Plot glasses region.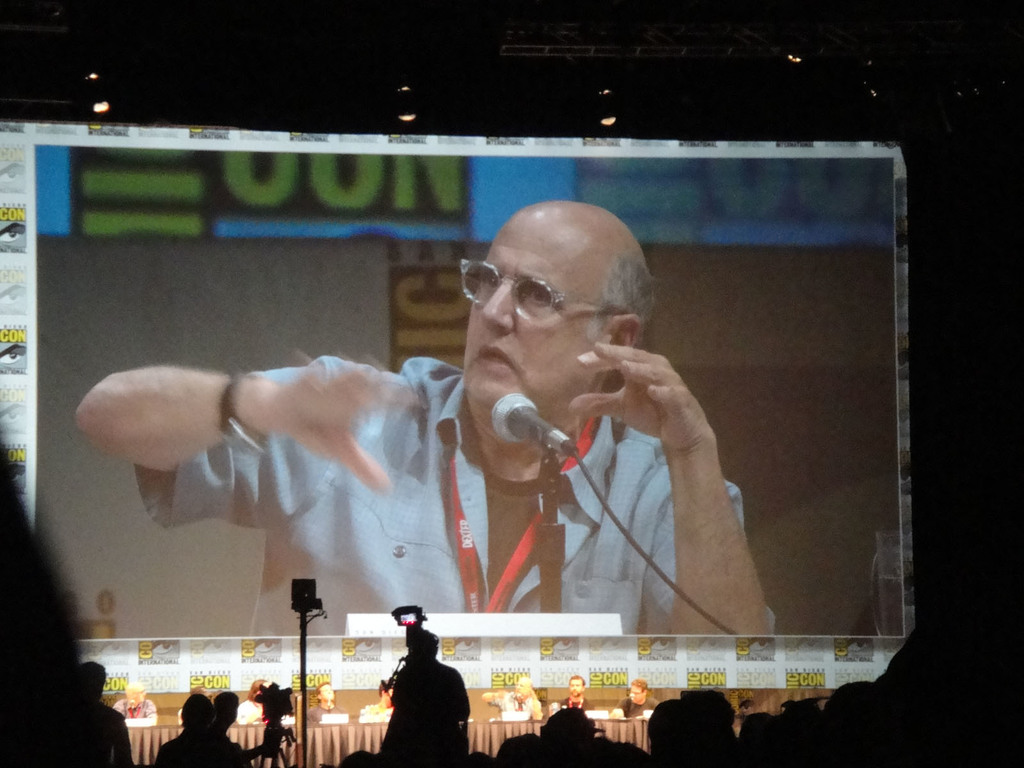
Plotted at Rect(453, 255, 619, 325).
